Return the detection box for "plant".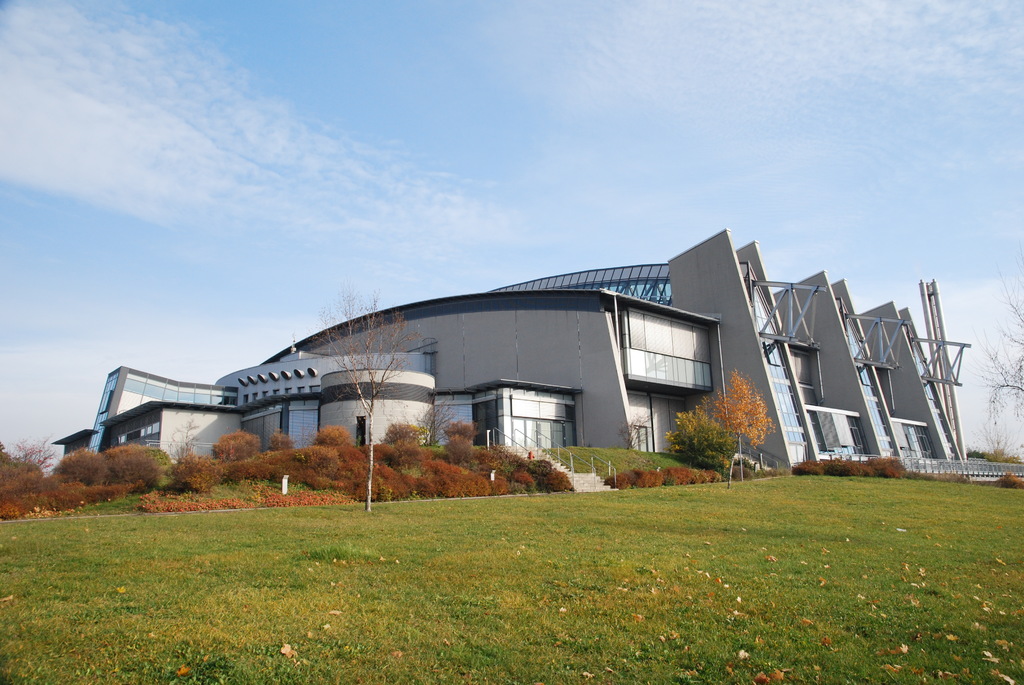
BBox(668, 466, 692, 487).
